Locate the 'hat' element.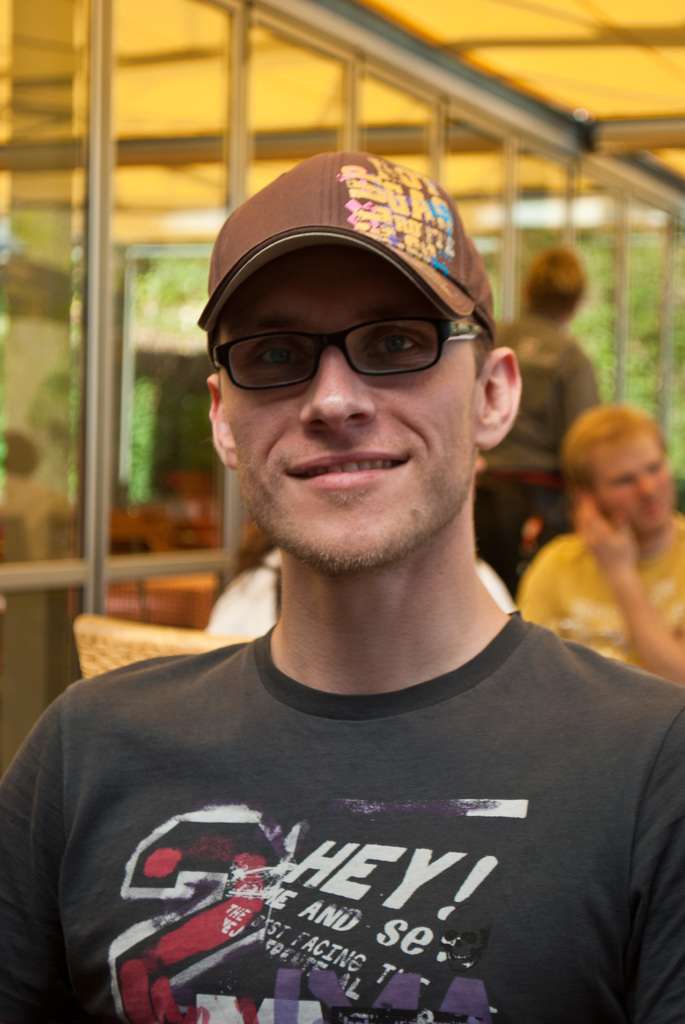
Element bbox: box(191, 145, 501, 348).
